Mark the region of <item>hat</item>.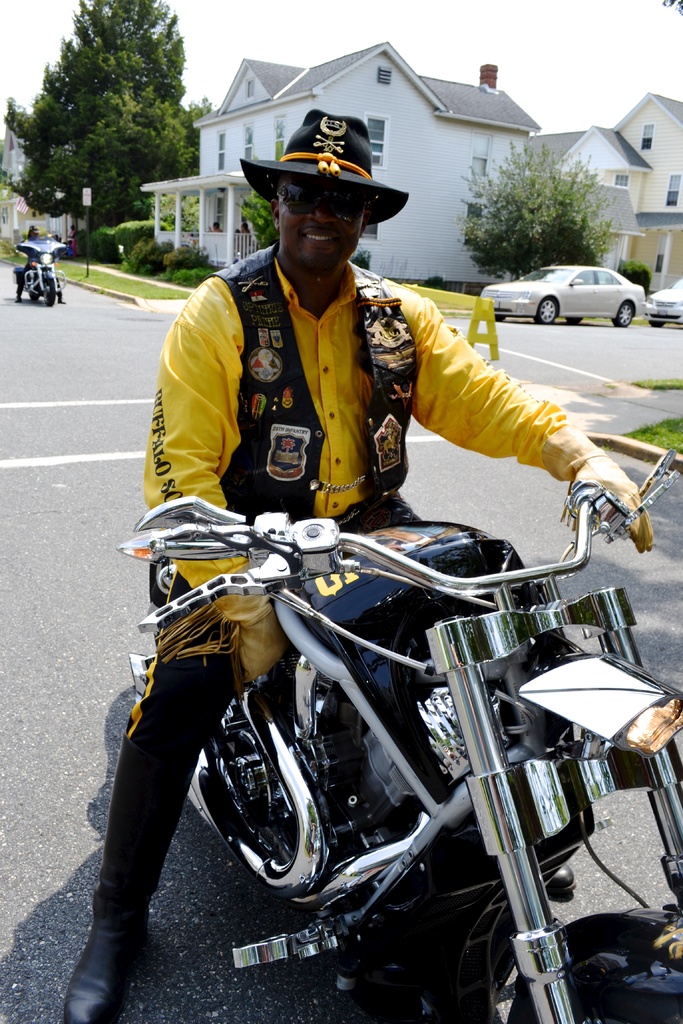
Region: <region>236, 109, 409, 232</region>.
